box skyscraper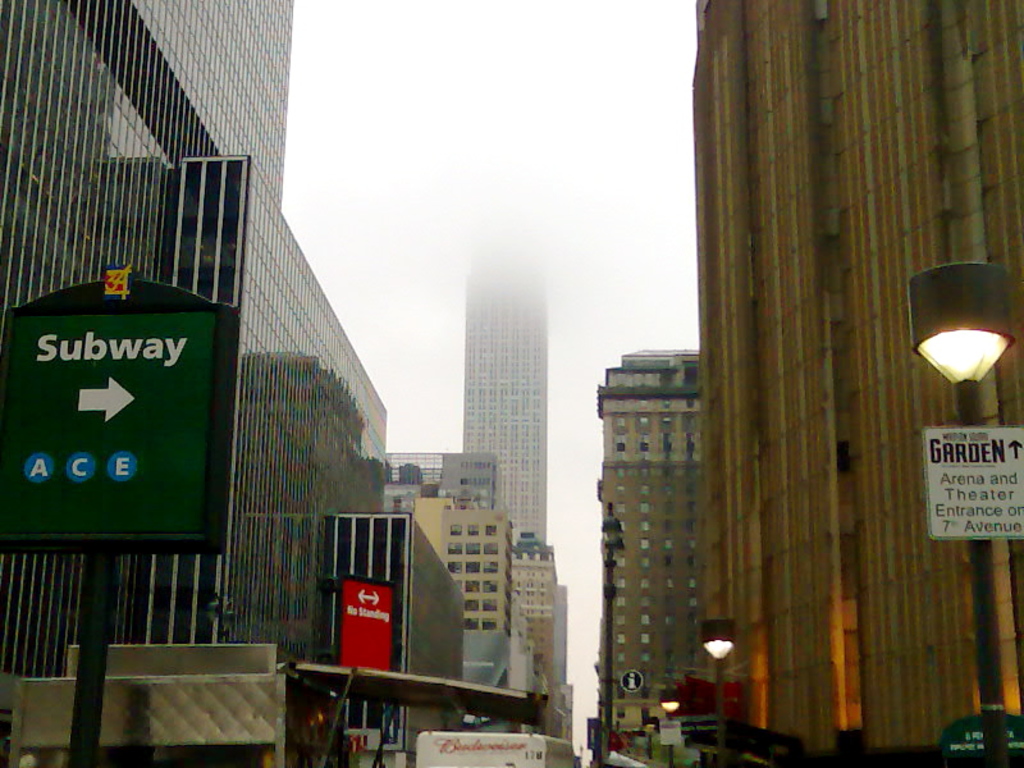
[x1=457, y1=239, x2=553, y2=548]
